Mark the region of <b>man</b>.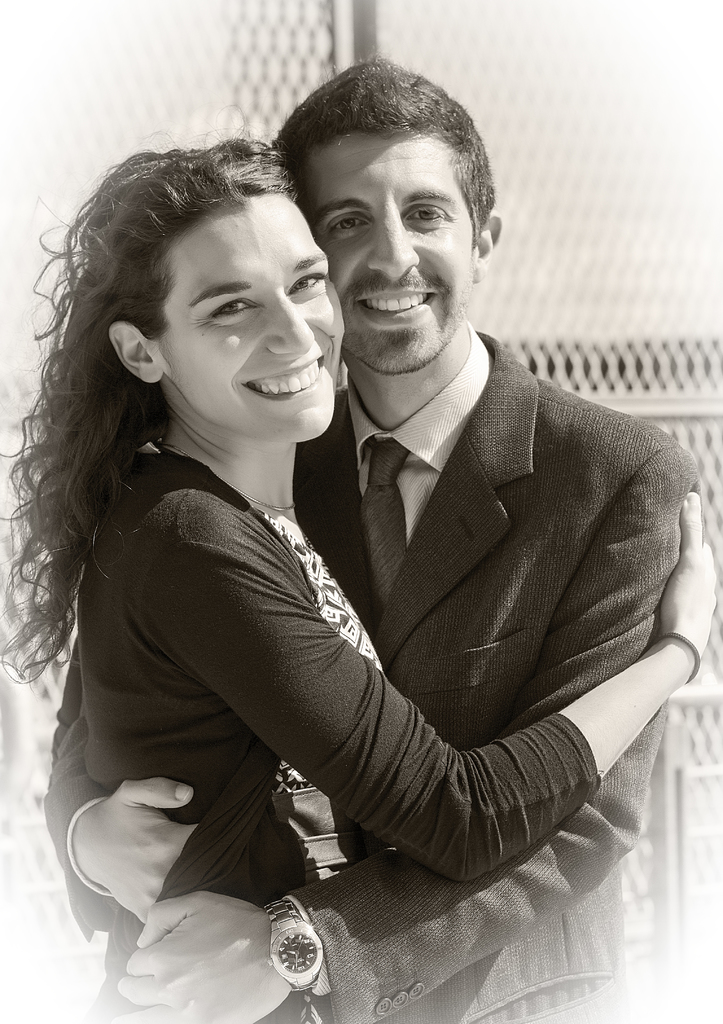
Region: (left=36, top=69, right=597, bottom=999).
